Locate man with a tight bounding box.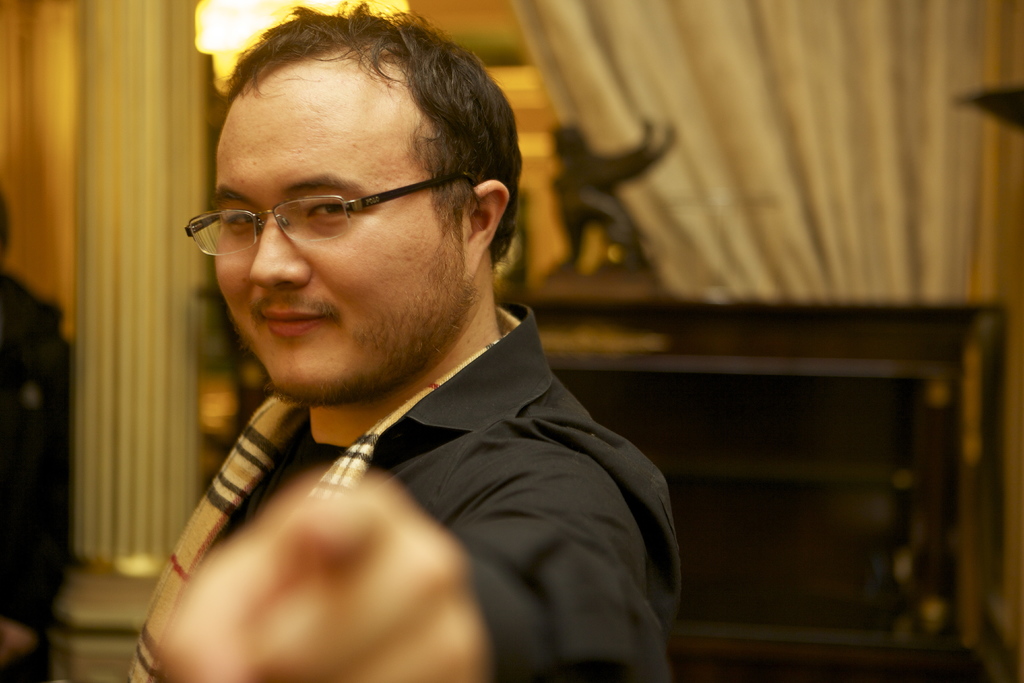
locate(91, 22, 708, 682).
